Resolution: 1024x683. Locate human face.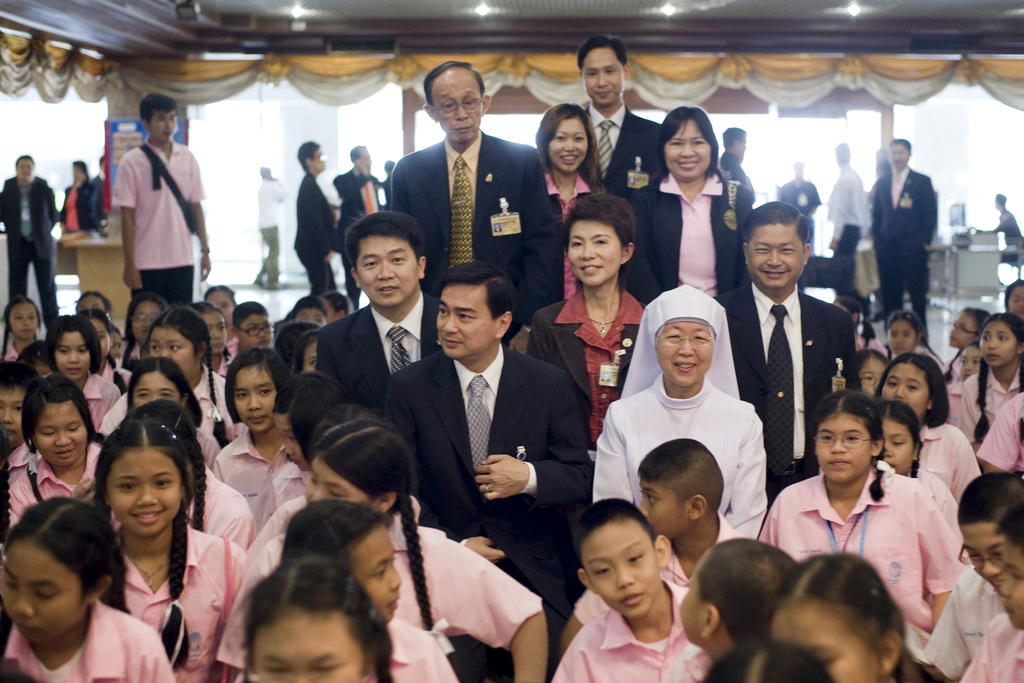
bbox=[354, 527, 400, 623].
